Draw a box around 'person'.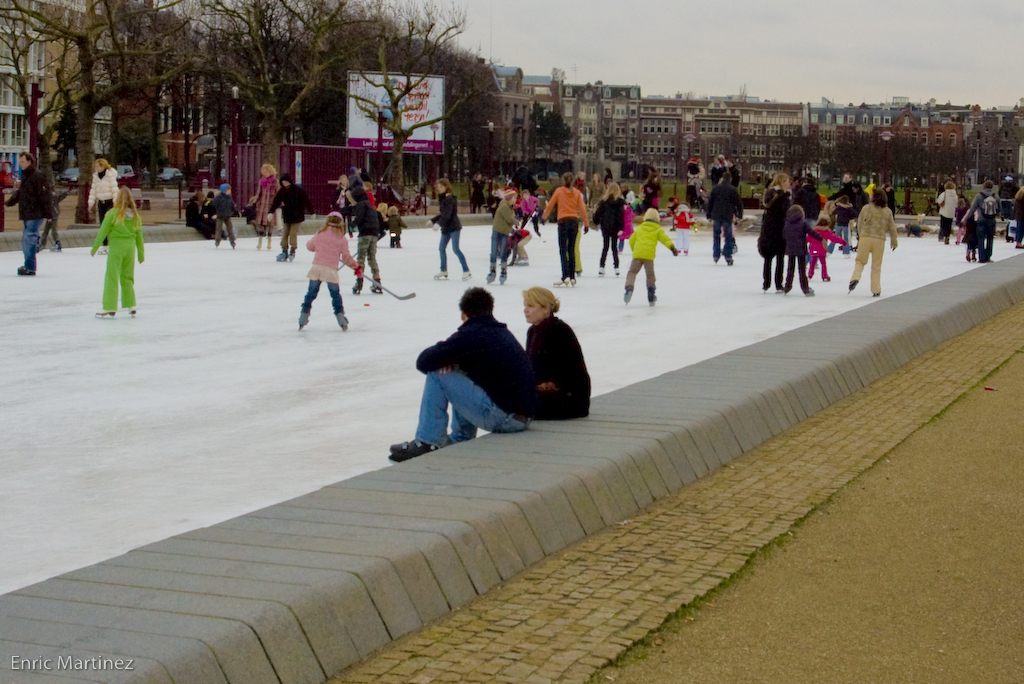
414:181:467:290.
